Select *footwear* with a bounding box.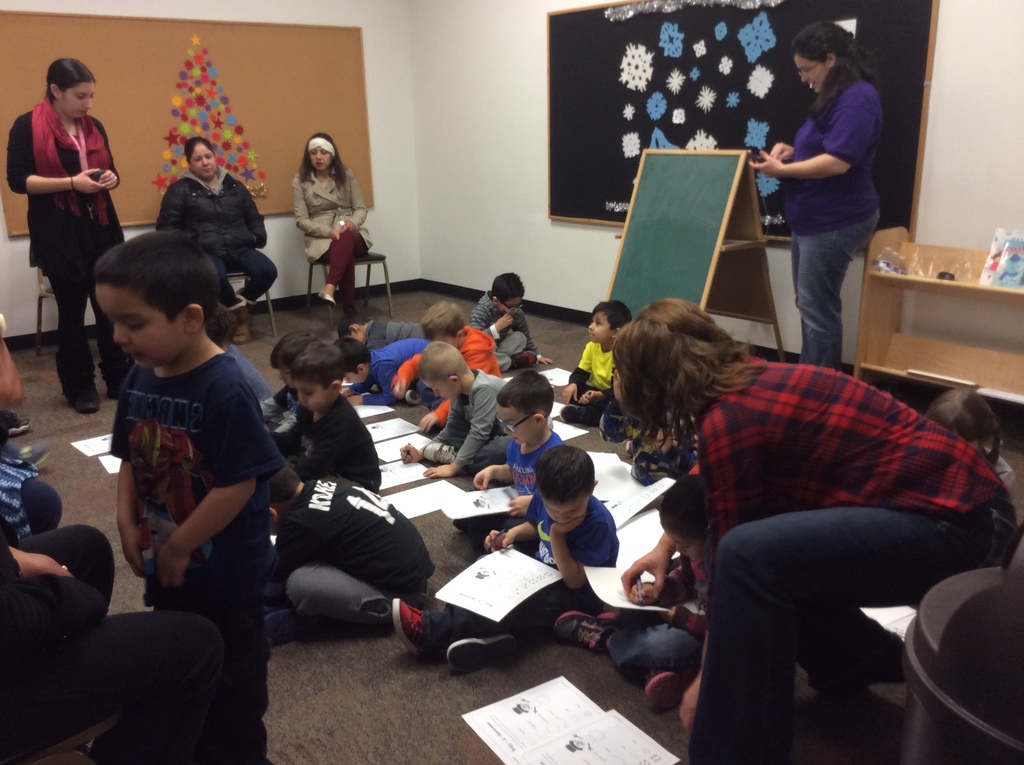
box(232, 311, 258, 348).
